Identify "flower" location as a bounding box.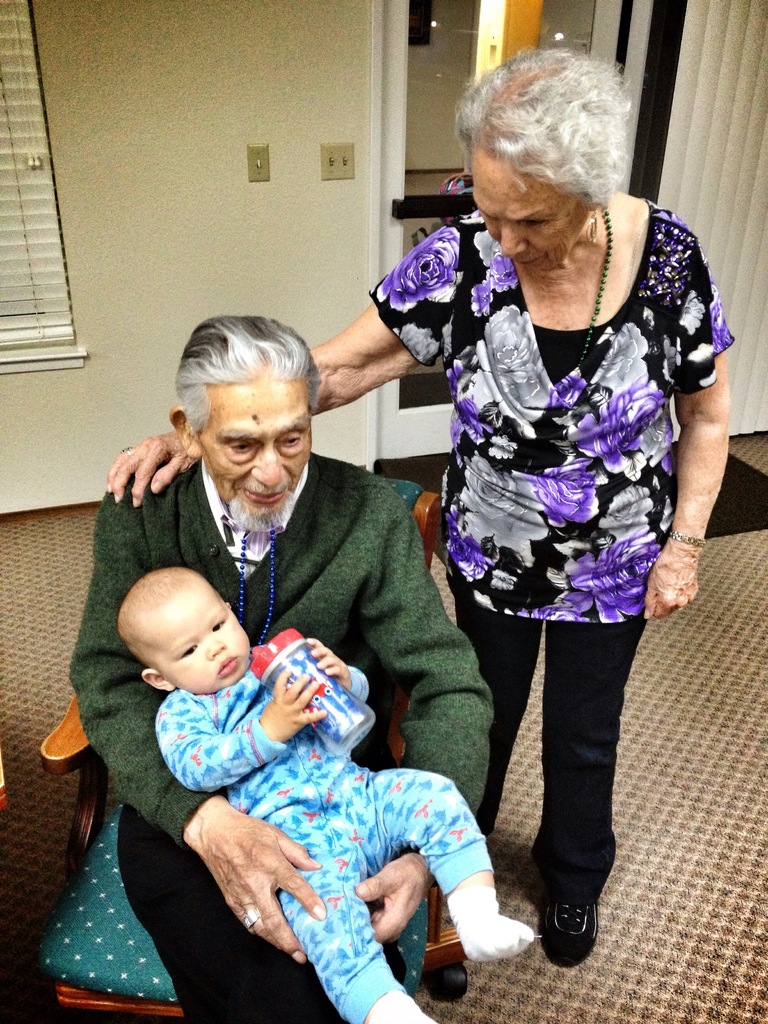
(x1=438, y1=496, x2=505, y2=580).
